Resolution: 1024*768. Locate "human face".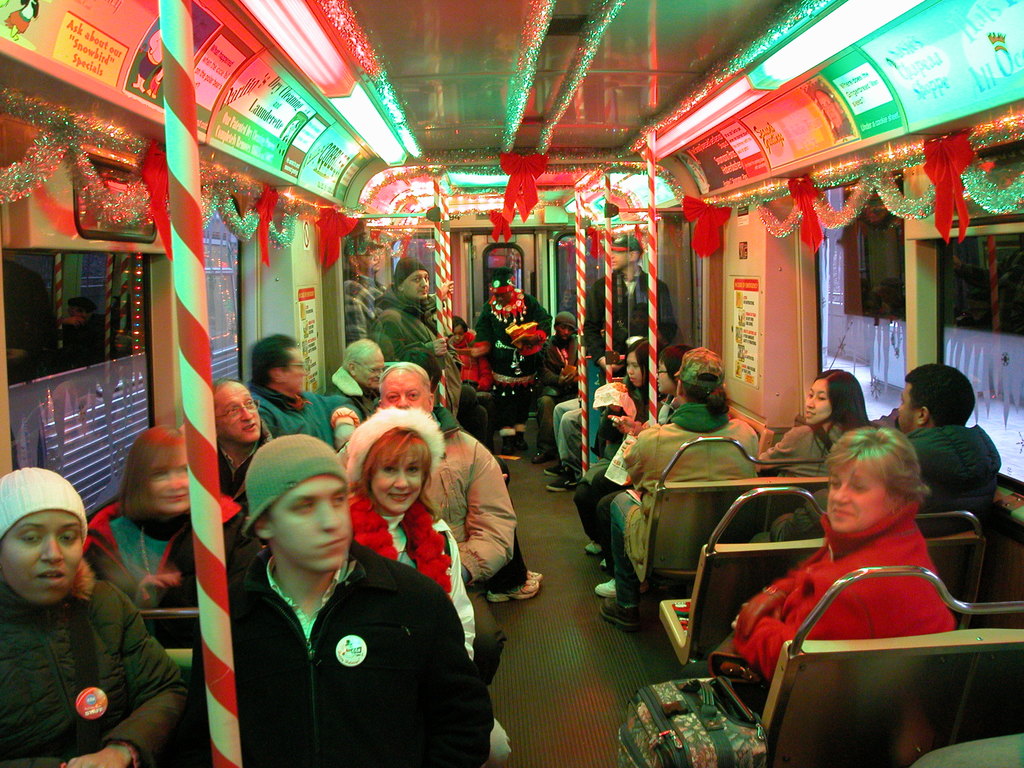
(x1=374, y1=446, x2=421, y2=515).
